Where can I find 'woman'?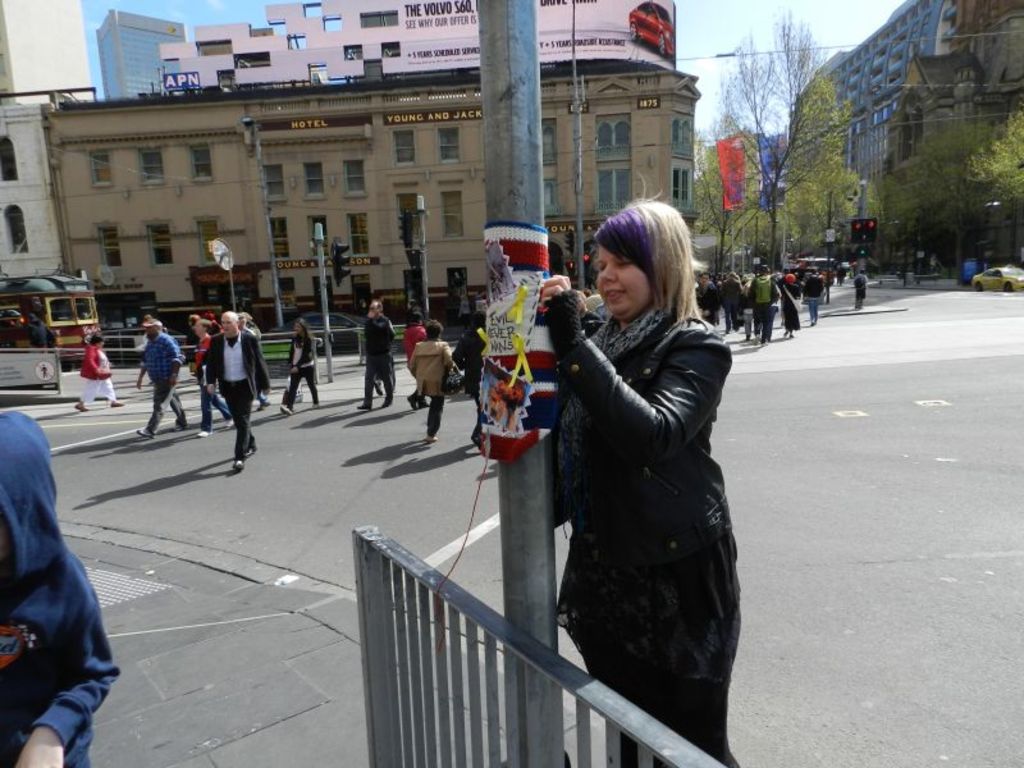
You can find it at bbox(287, 324, 319, 411).
